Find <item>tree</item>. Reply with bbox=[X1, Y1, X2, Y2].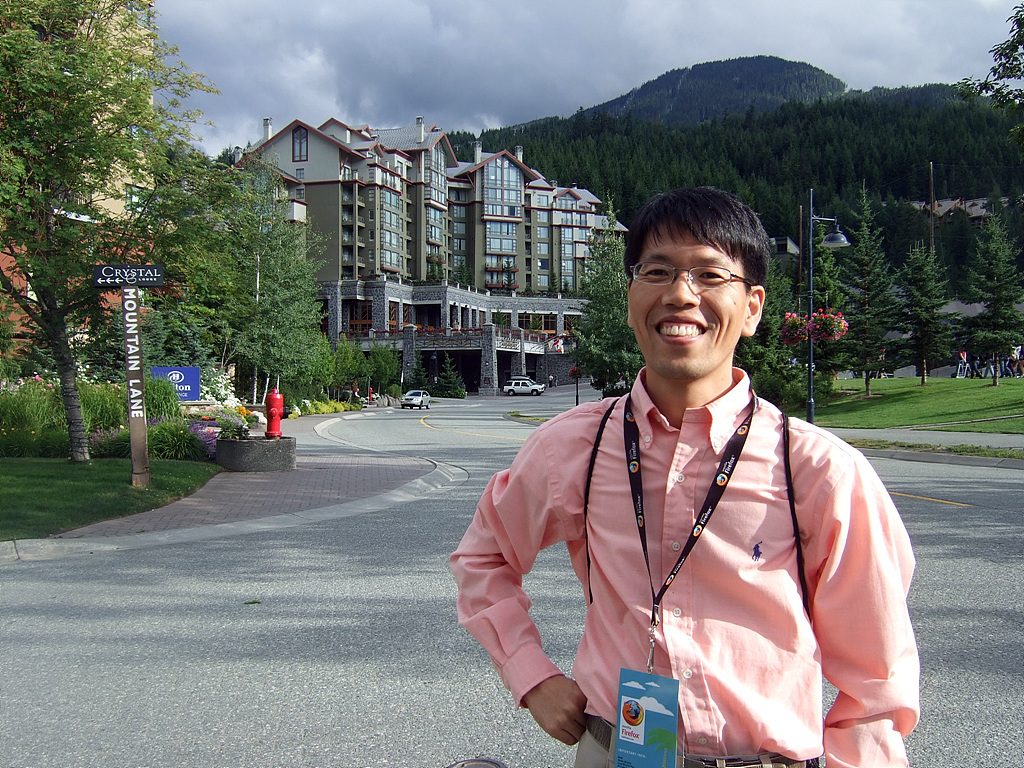
bbox=[24, 261, 126, 397].
